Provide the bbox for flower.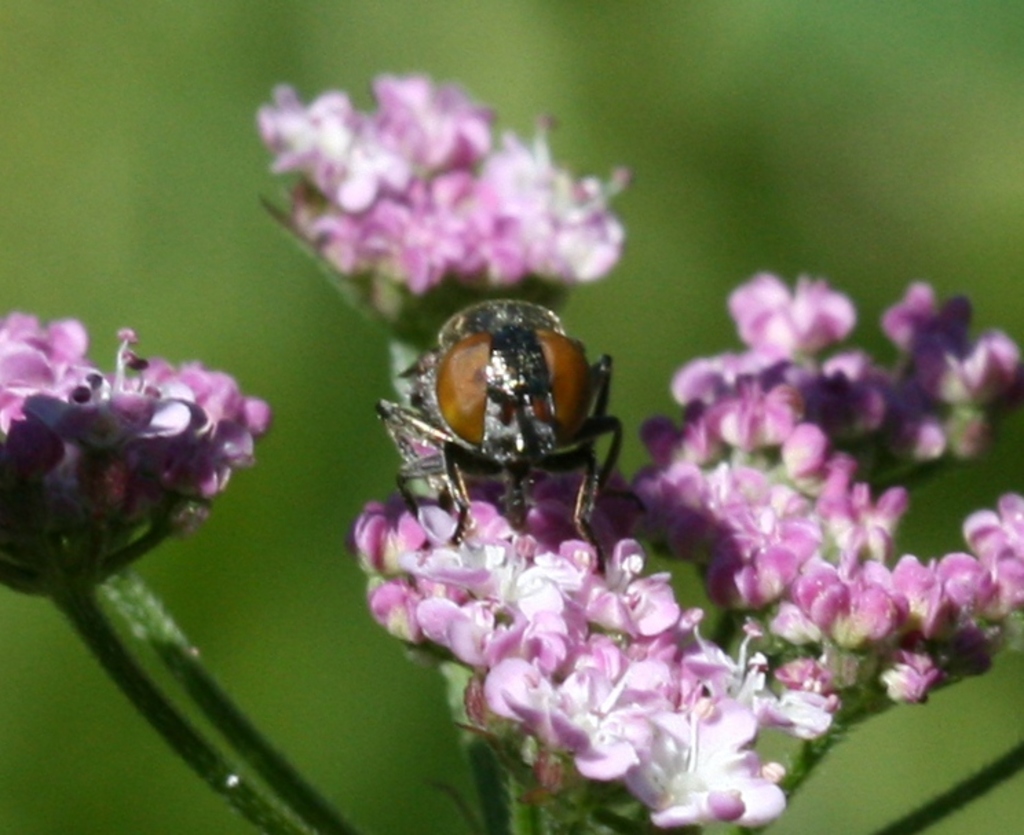
<bbox>255, 69, 633, 388</bbox>.
